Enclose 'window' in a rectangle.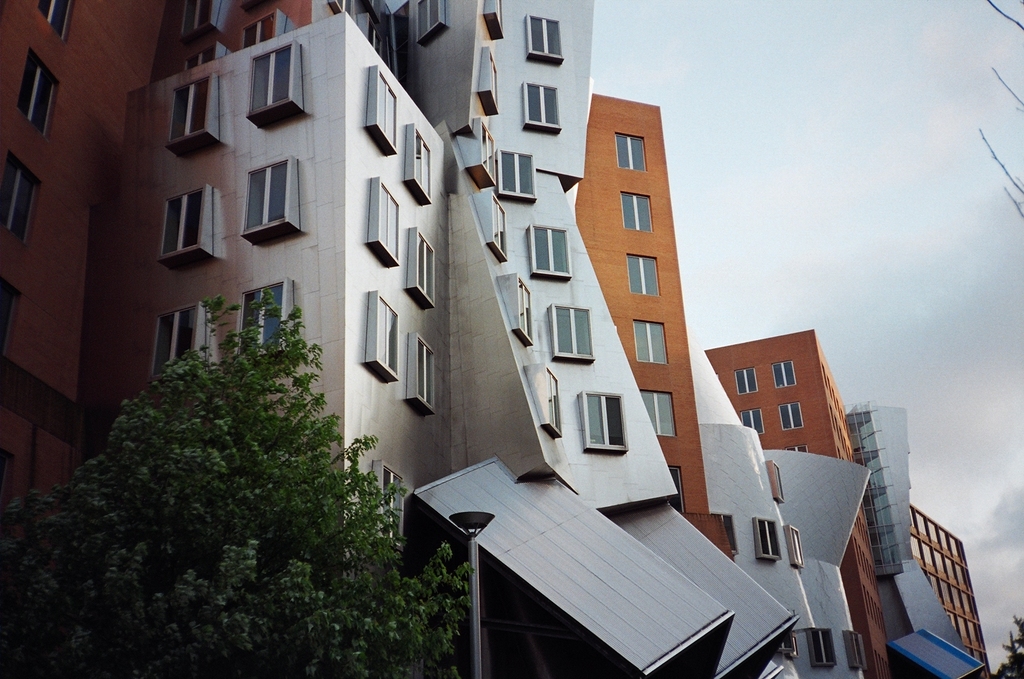
Rect(845, 632, 867, 671).
